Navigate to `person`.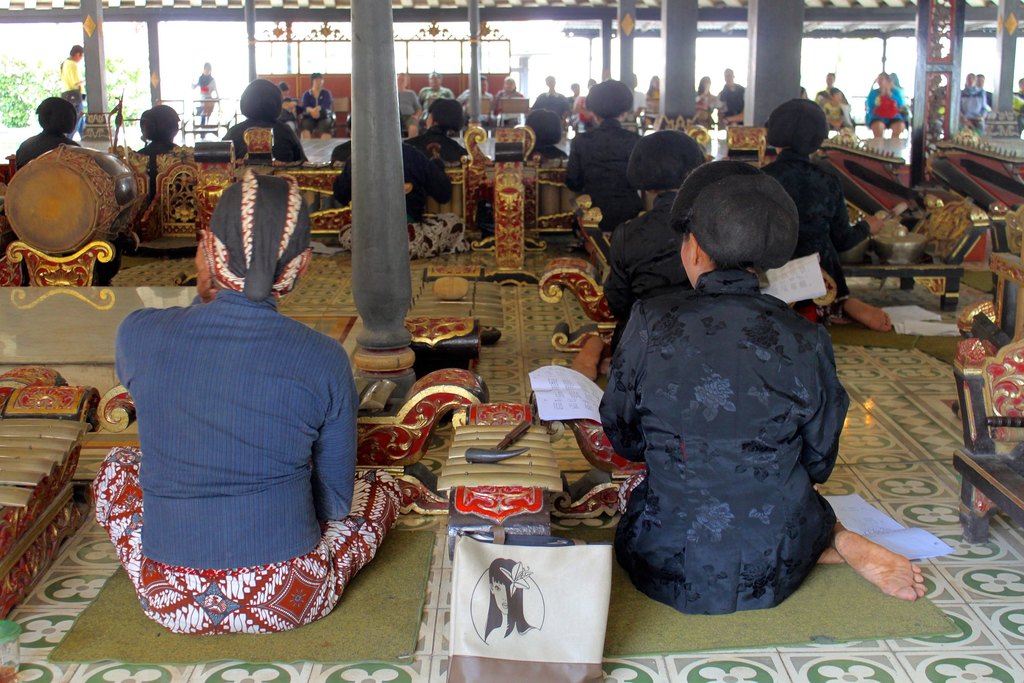
Navigation target: left=562, top=76, right=642, bottom=231.
